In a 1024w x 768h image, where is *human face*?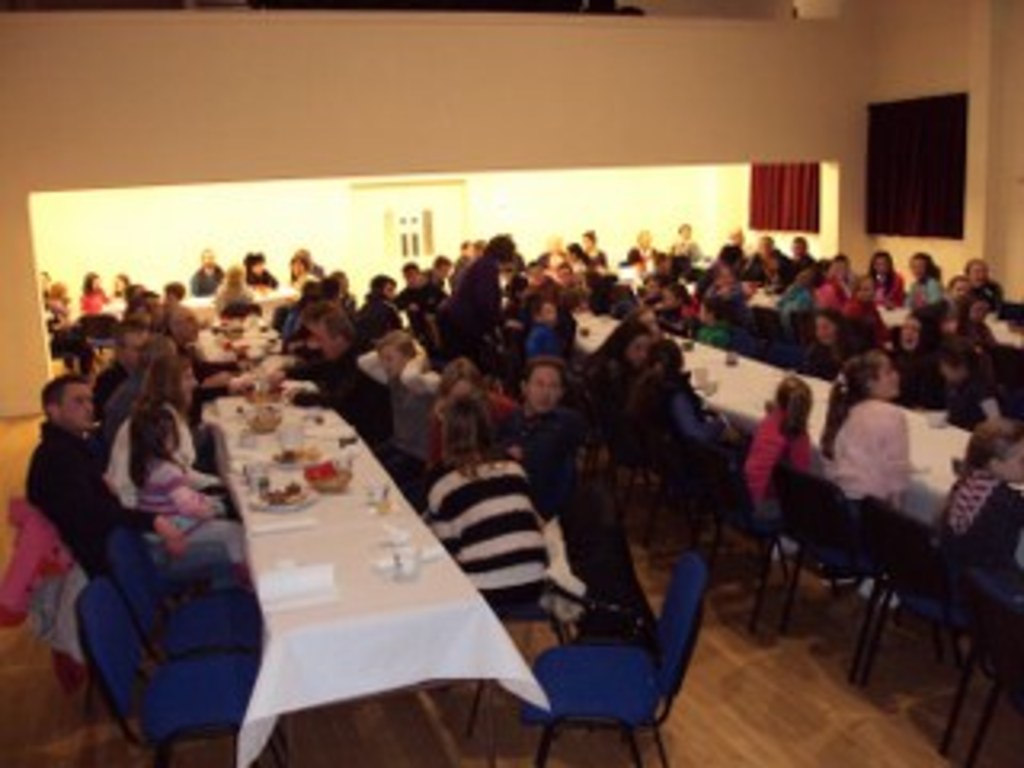
966/298/986/323.
